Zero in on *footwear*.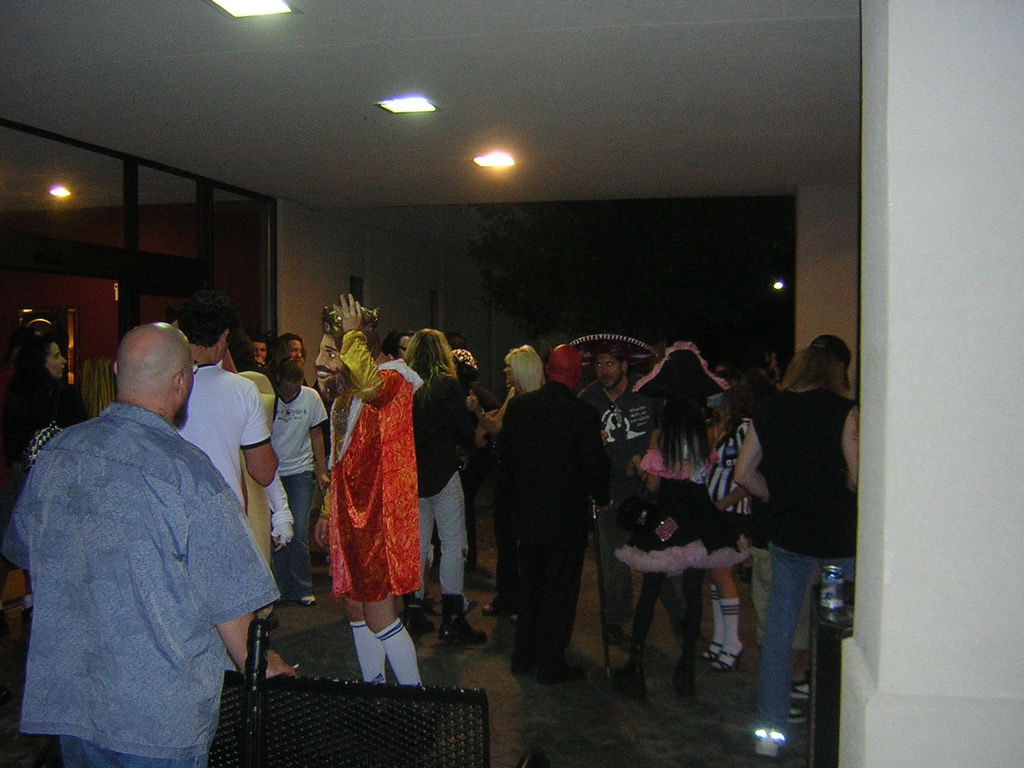
Zeroed in: 611:662:644:686.
